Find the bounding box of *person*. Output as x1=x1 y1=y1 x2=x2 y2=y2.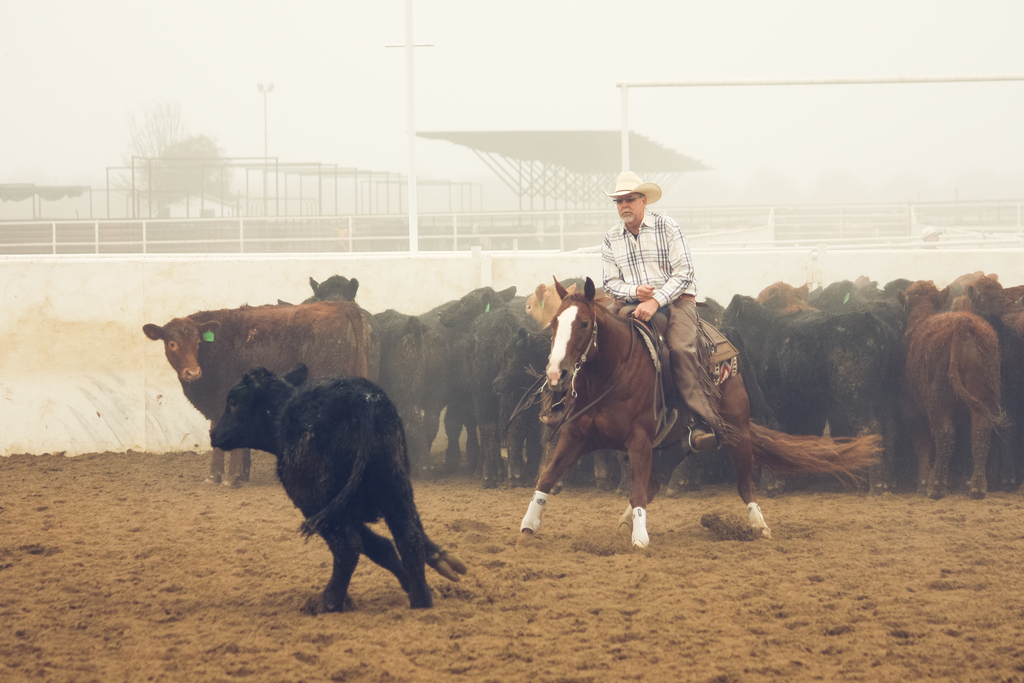
x1=921 y1=226 x2=942 y2=245.
